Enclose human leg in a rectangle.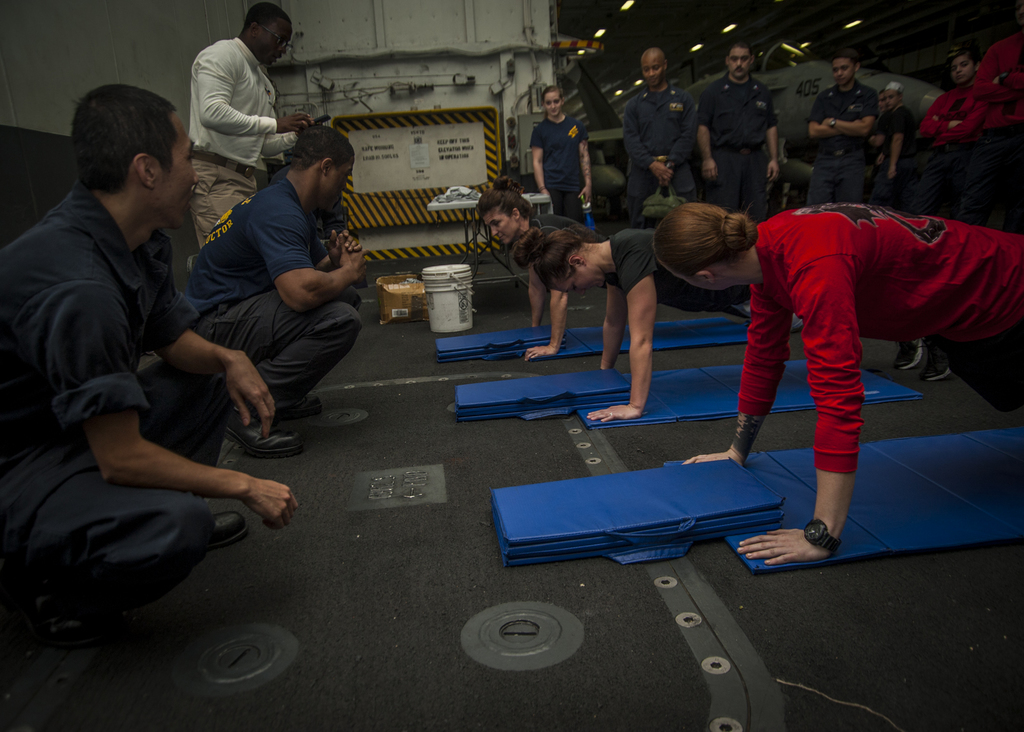
Rect(922, 340, 951, 384).
